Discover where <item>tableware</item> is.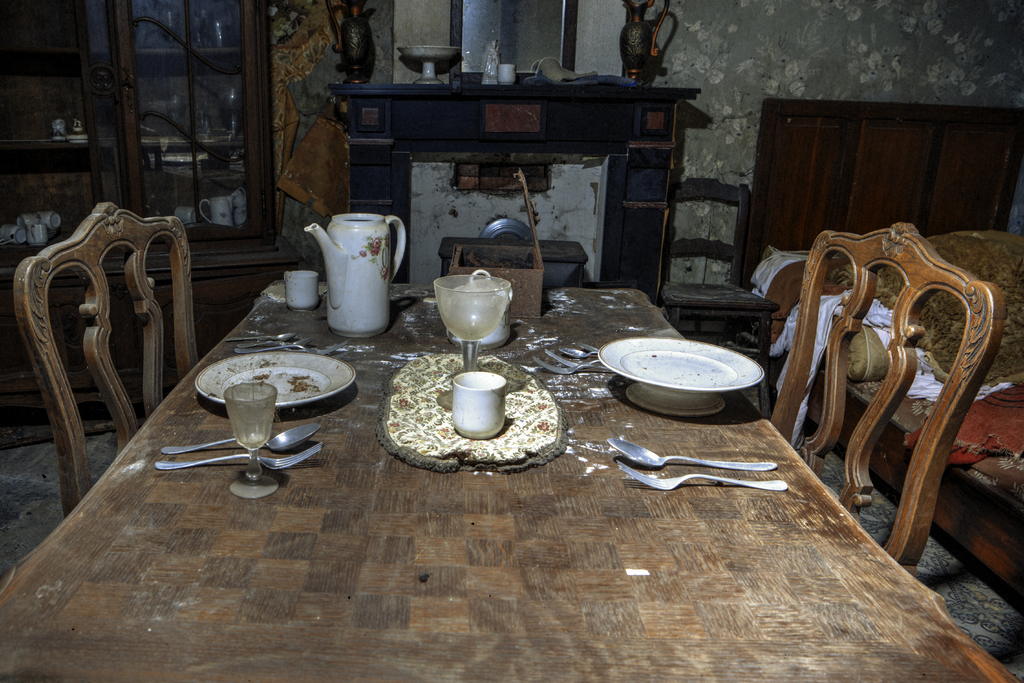
Discovered at (x1=607, y1=437, x2=780, y2=467).
